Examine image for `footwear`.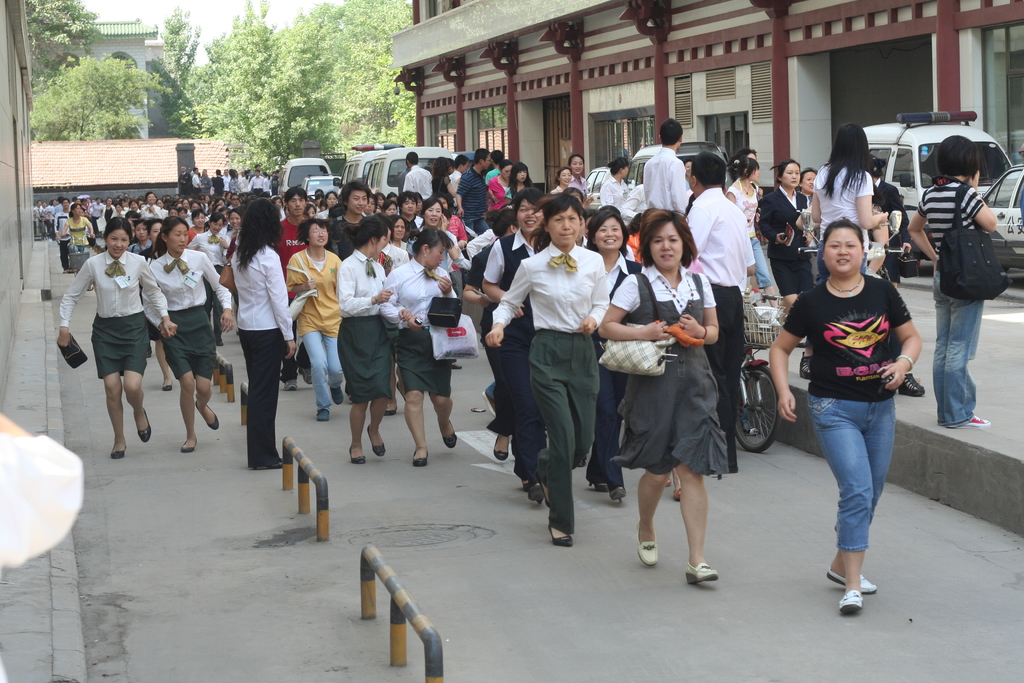
Examination result: region(686, 556, 720, 586).
